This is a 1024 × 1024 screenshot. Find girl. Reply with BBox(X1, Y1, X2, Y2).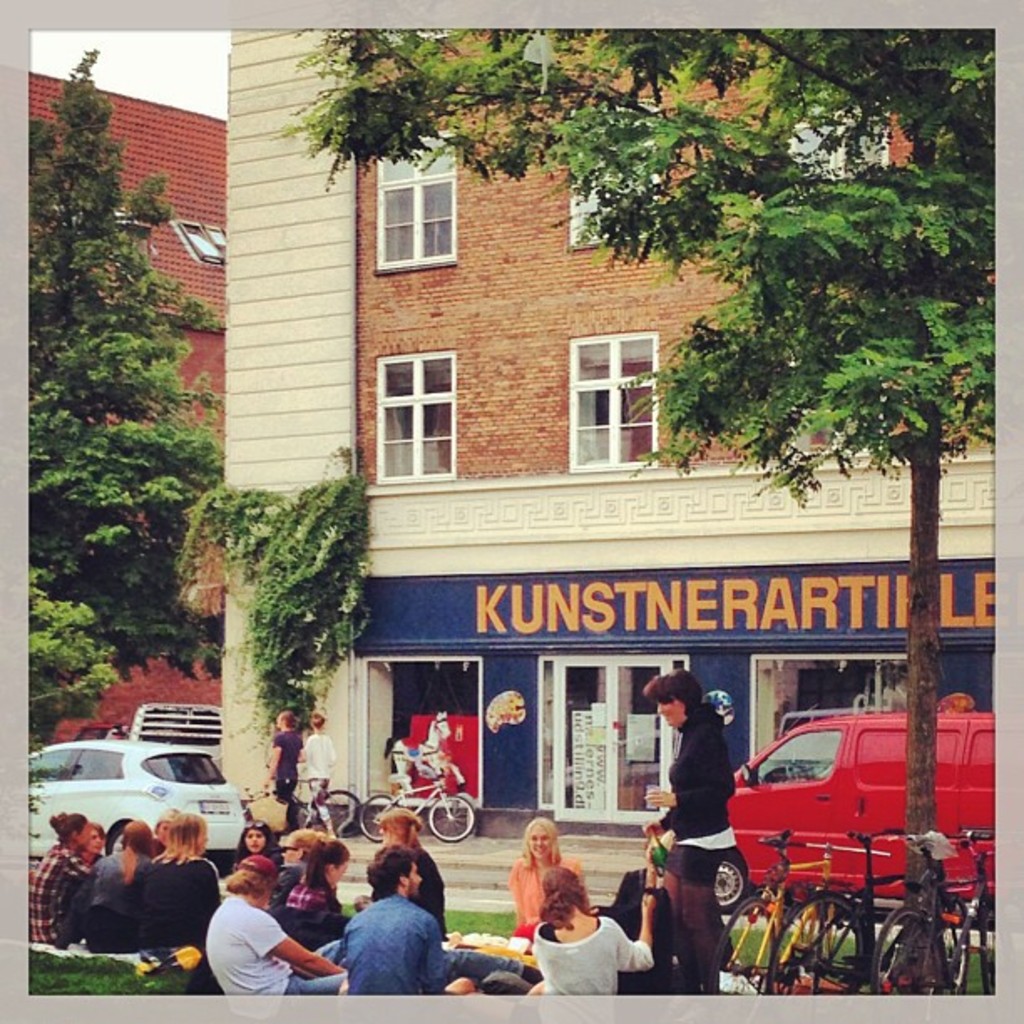
BBox(529, 863, 659, 1004).
